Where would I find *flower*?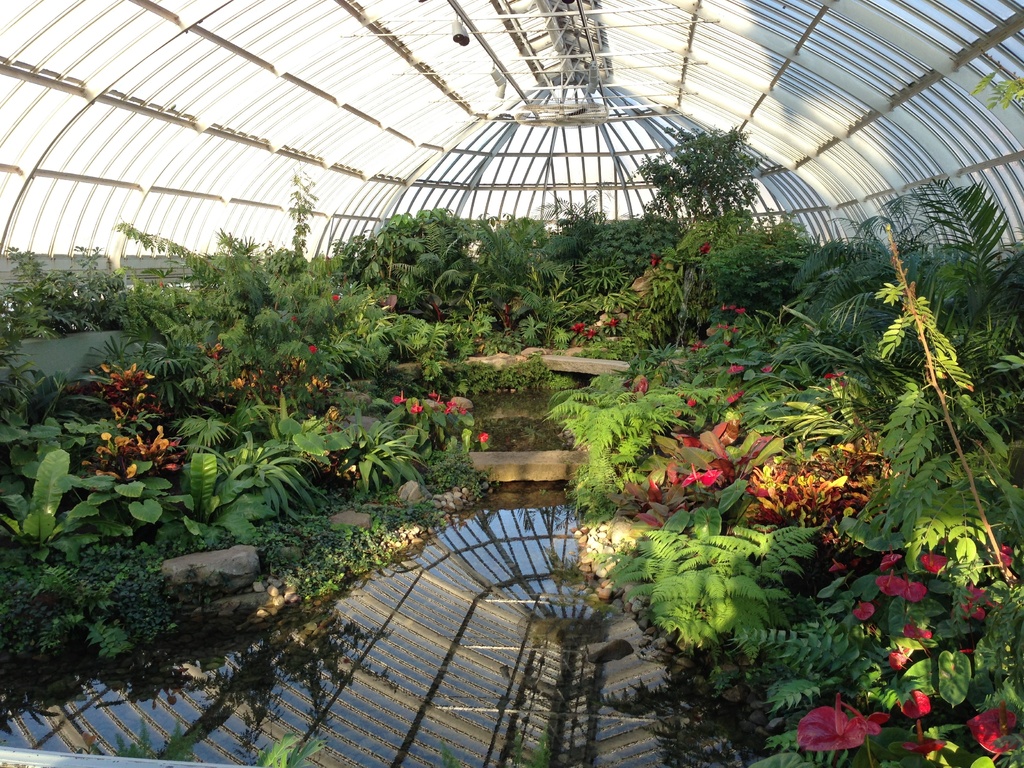
At detection(652, 252, 663, 266).
